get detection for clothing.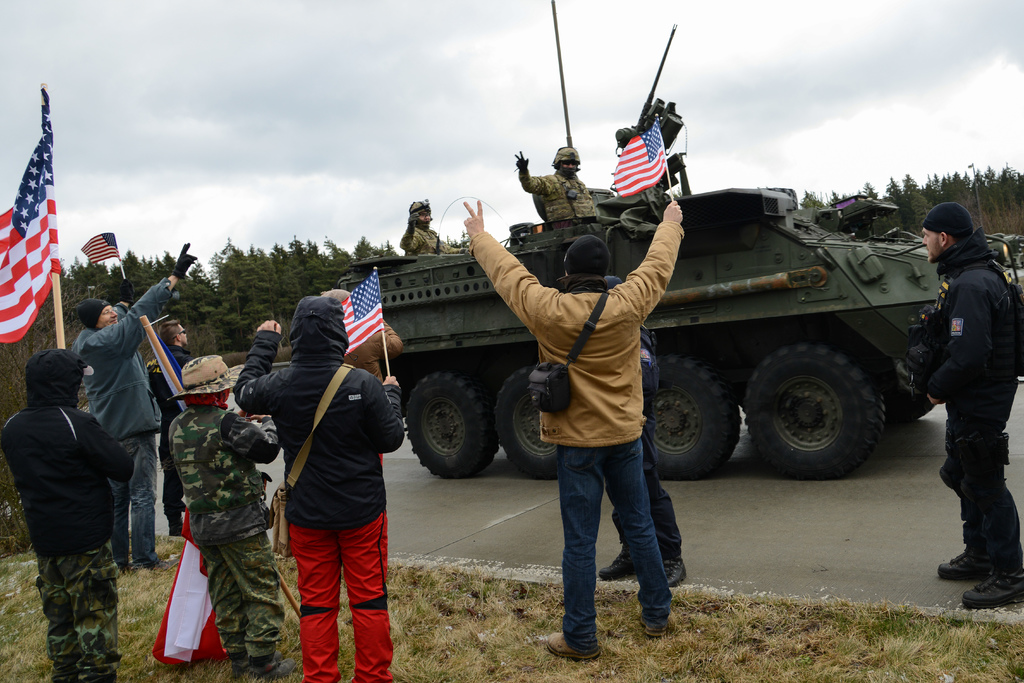
Detection: {"x1": 75, "y1": 278, "x2": 174, "y2": 567}.
